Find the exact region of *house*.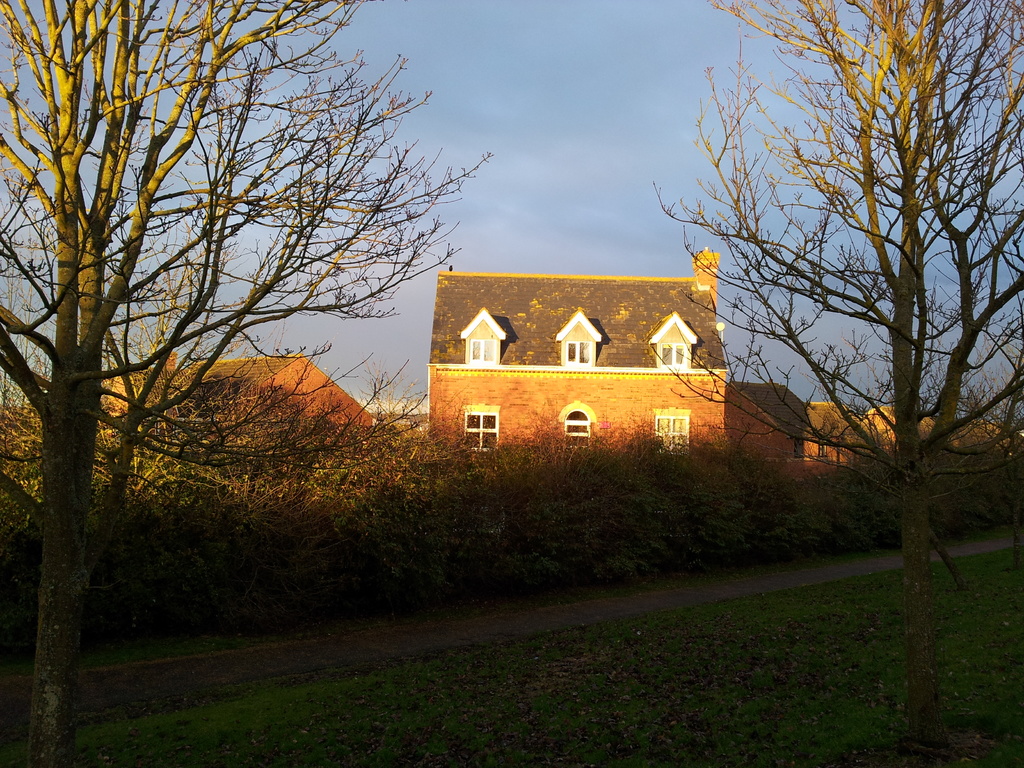
Exact region: left=808, top=401, right=861, bottom=466.
